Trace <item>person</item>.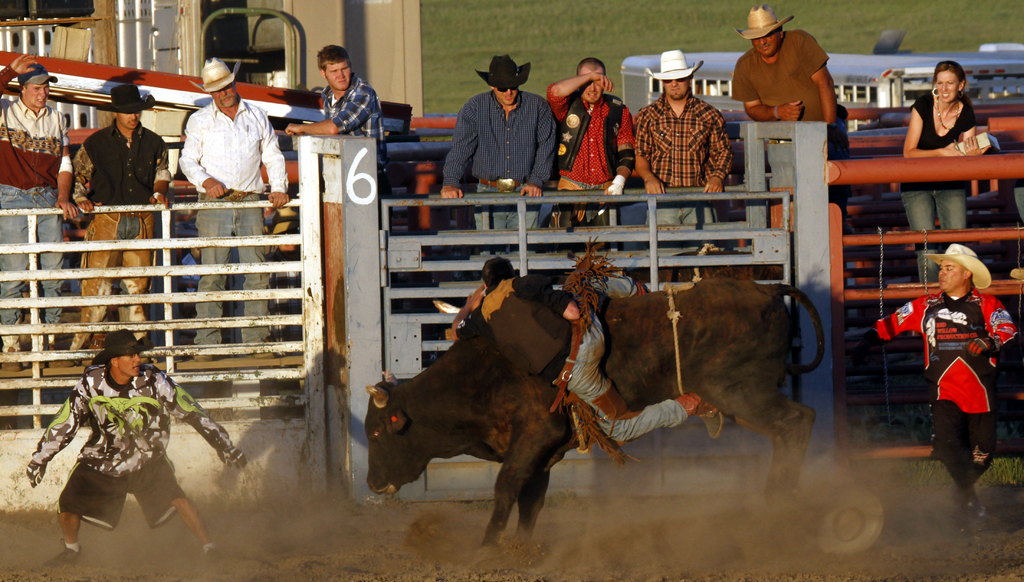
Traced to detection(897, 60, 999, 275).
